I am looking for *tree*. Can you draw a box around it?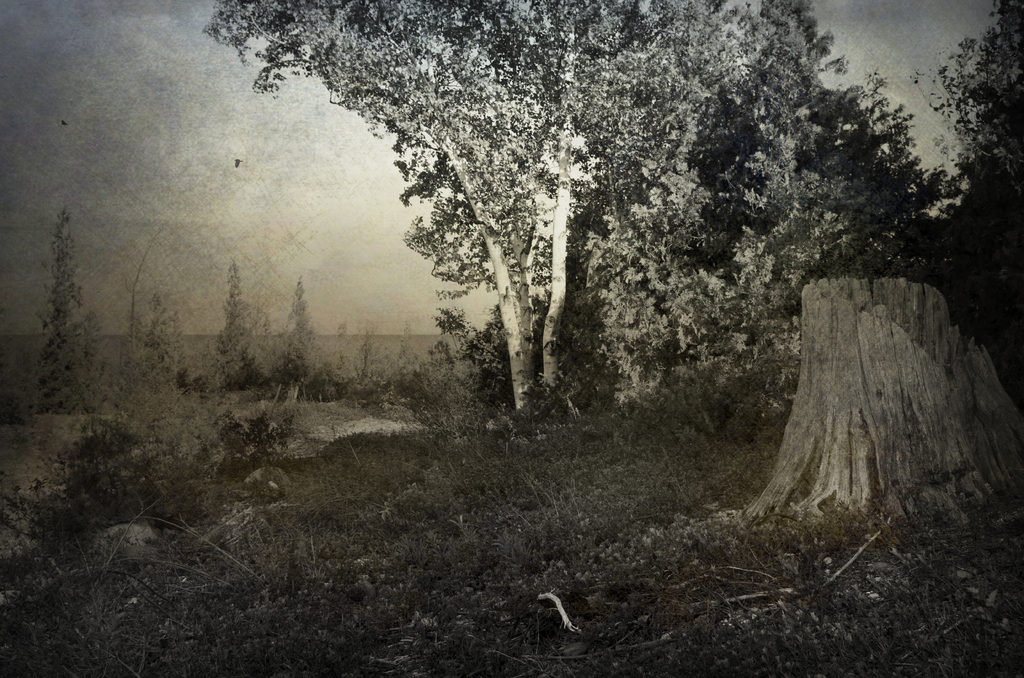
Sure, the bounding box is 35,205,102,418.
